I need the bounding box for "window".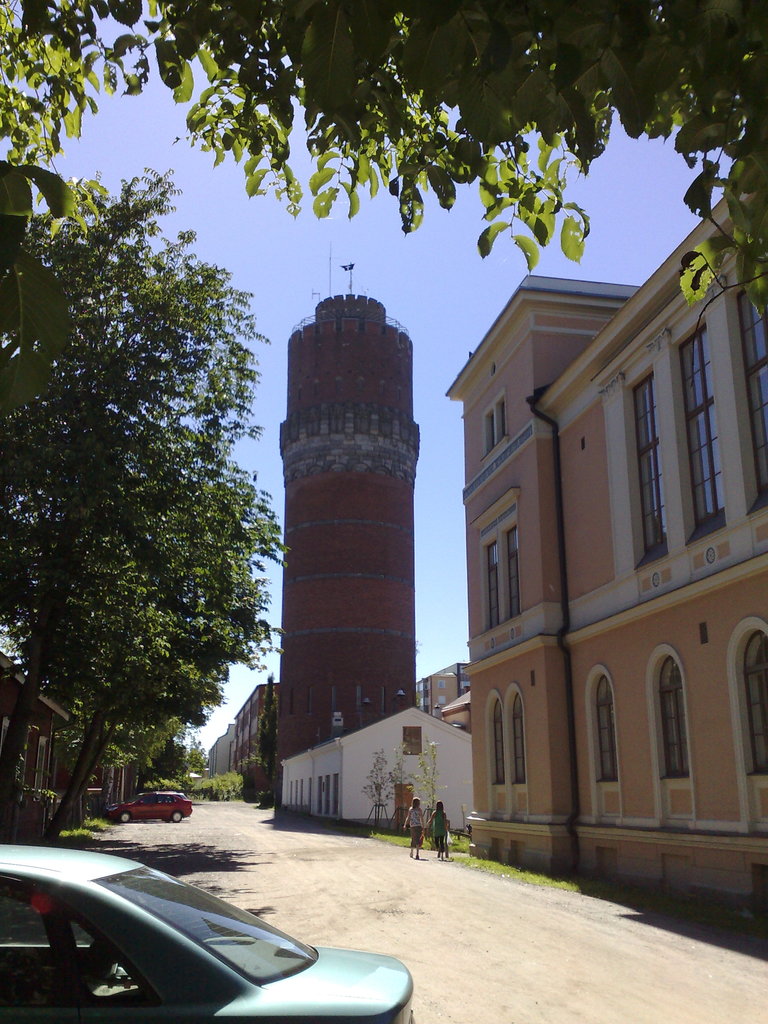
Here it is: x1=486 y1=414 x2=498 y2=451.
